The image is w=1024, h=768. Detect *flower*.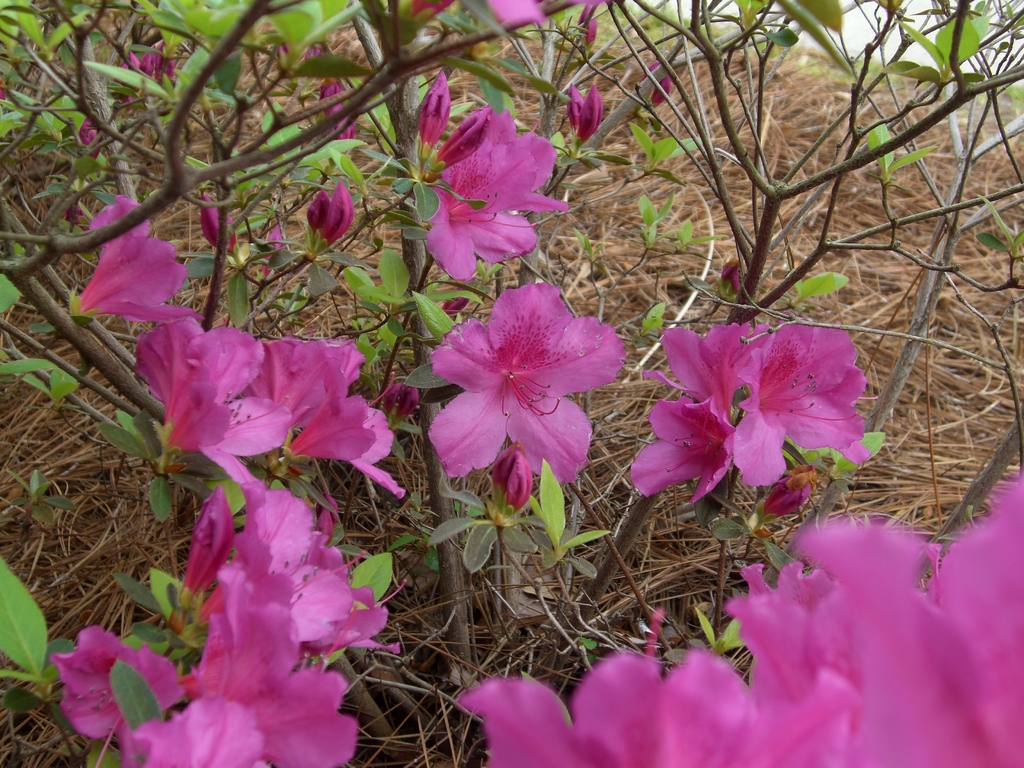
Detection: l=564, t=81, r=593, b=140.
